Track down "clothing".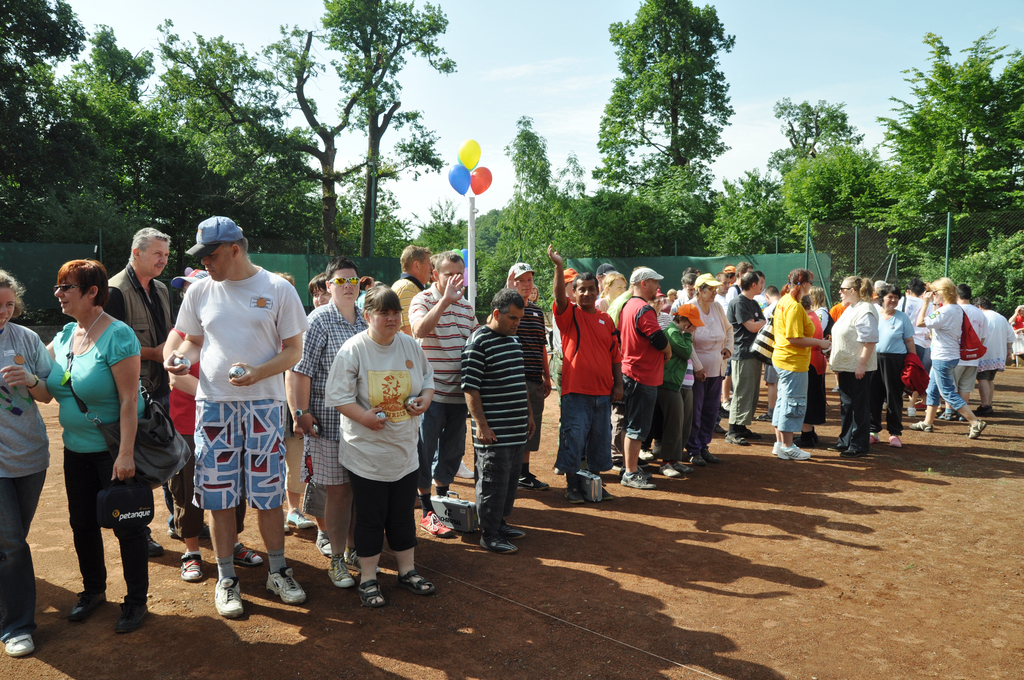
Tracked to detection(321, 303, 432, 581).
